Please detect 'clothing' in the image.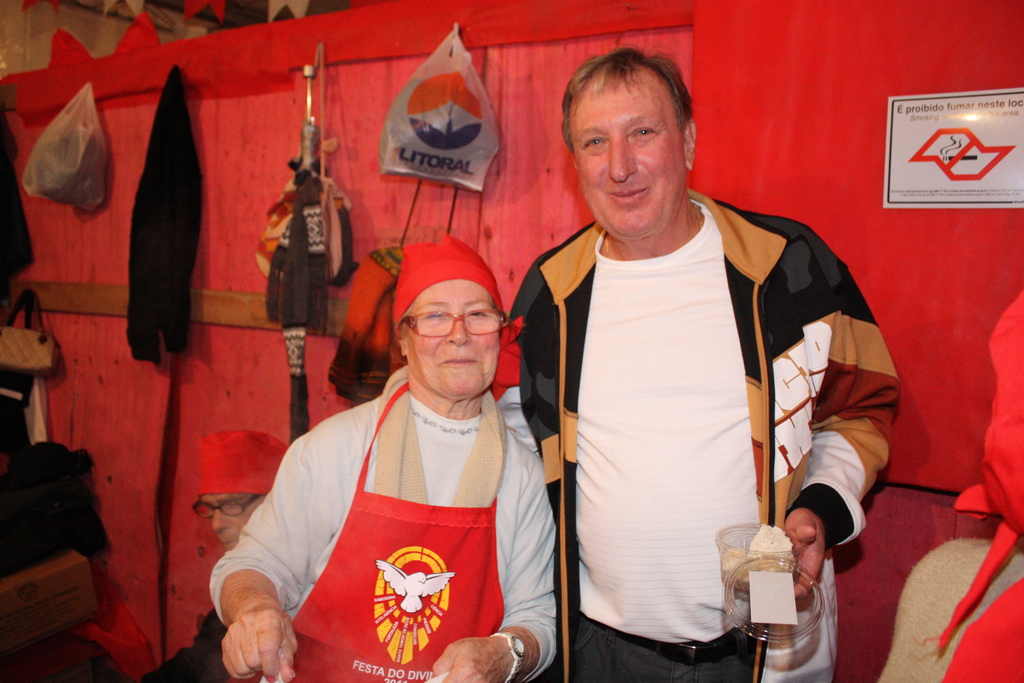
l=507, t=217, r=899, b=682.
